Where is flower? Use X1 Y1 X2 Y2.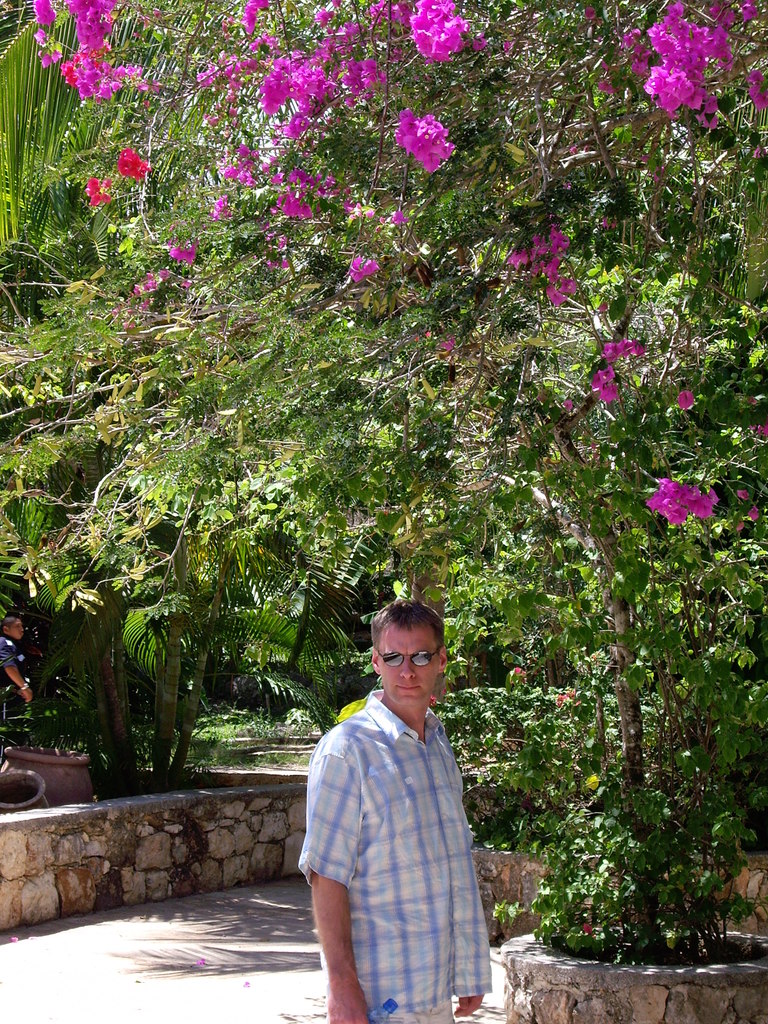
118 145 147 184.
